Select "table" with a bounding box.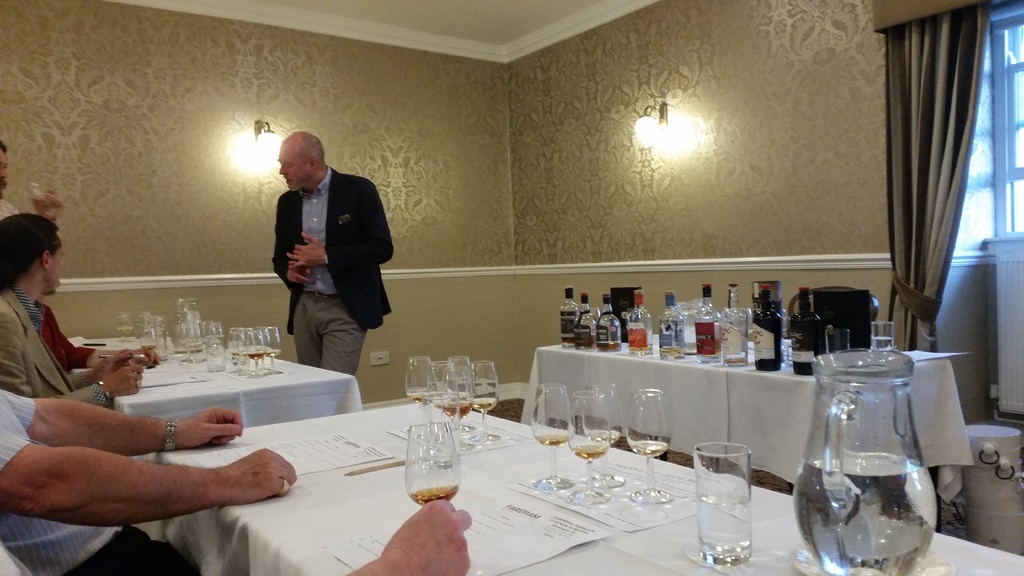
x1=140, y1=398, x2=1023, y2=575.
